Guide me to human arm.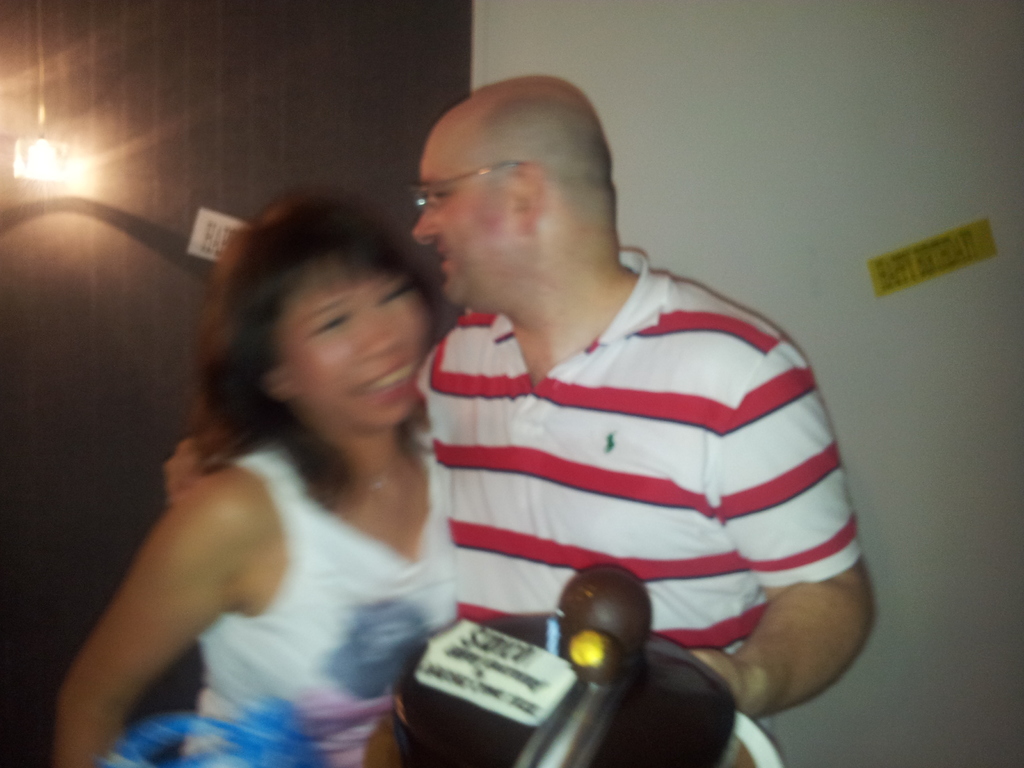
Guidance: <box>680,319,886,728</box>.
